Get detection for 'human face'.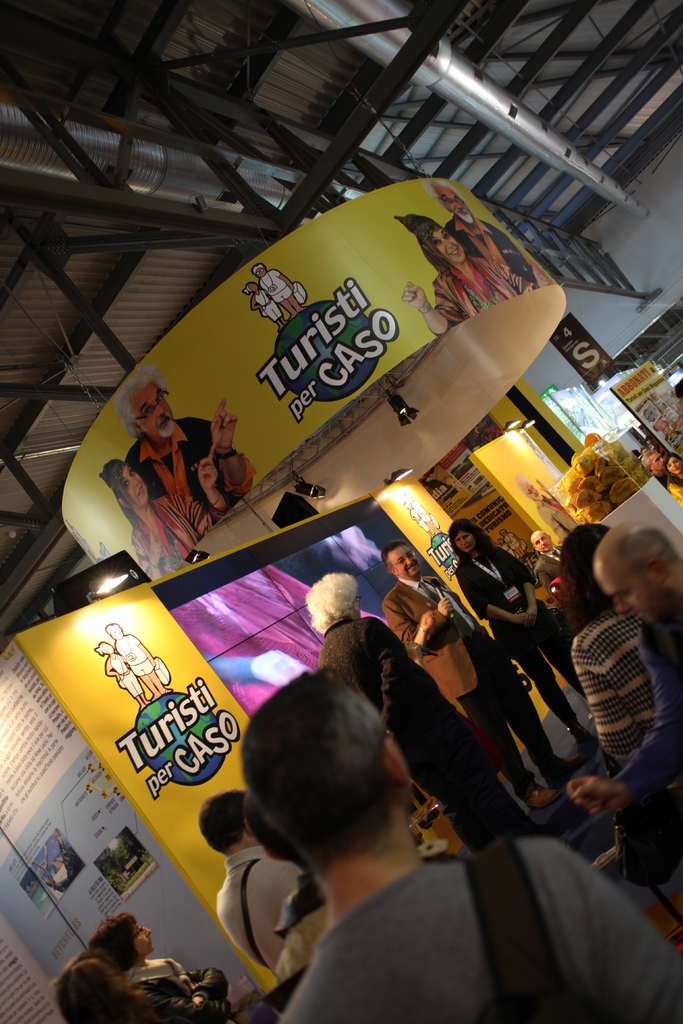
Detection: [390,543,421,578].
